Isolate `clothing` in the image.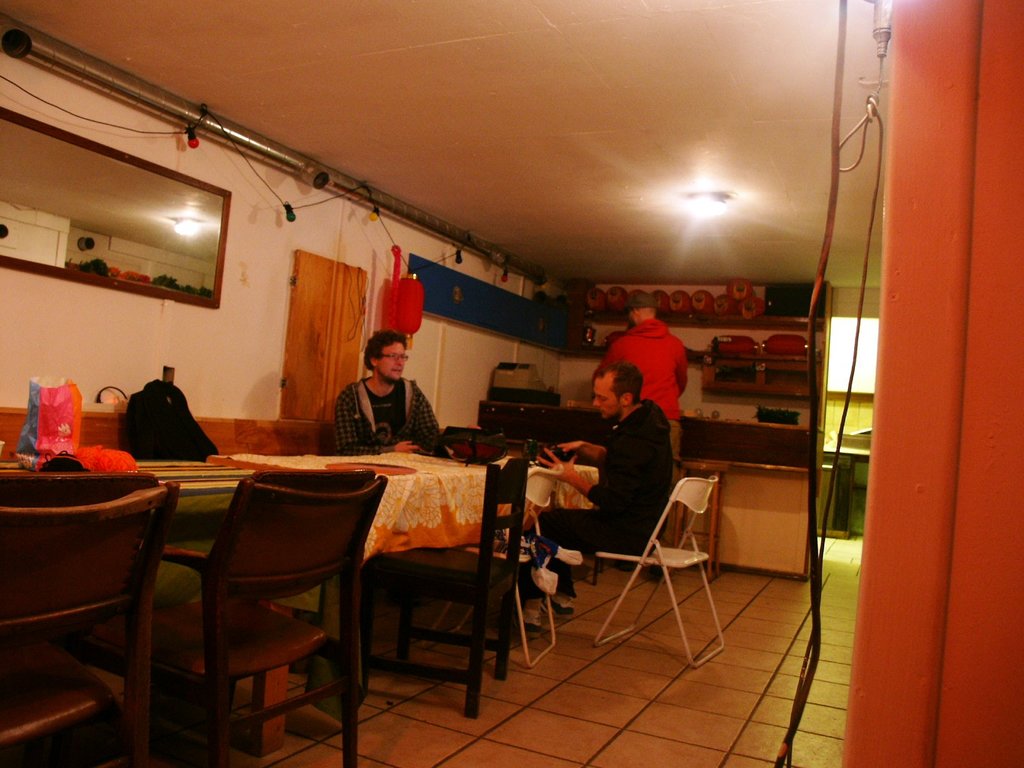
Isolated region: [600,313,692,472].
